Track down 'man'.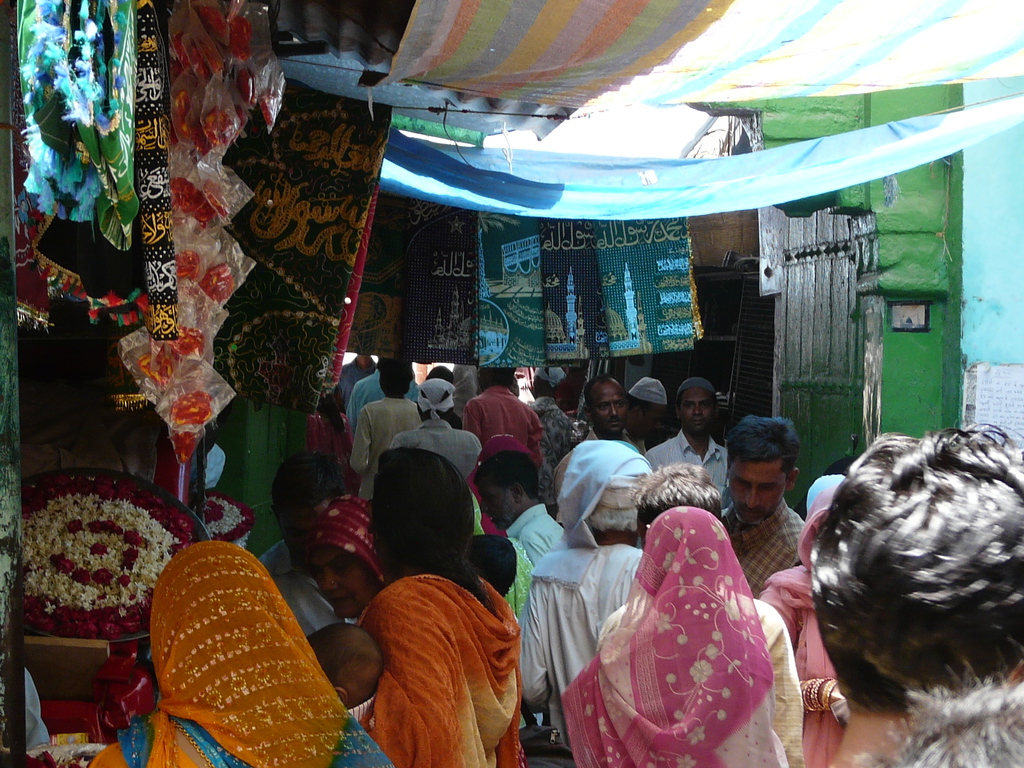
Tracked to detection(719, 415, 805, 594).
